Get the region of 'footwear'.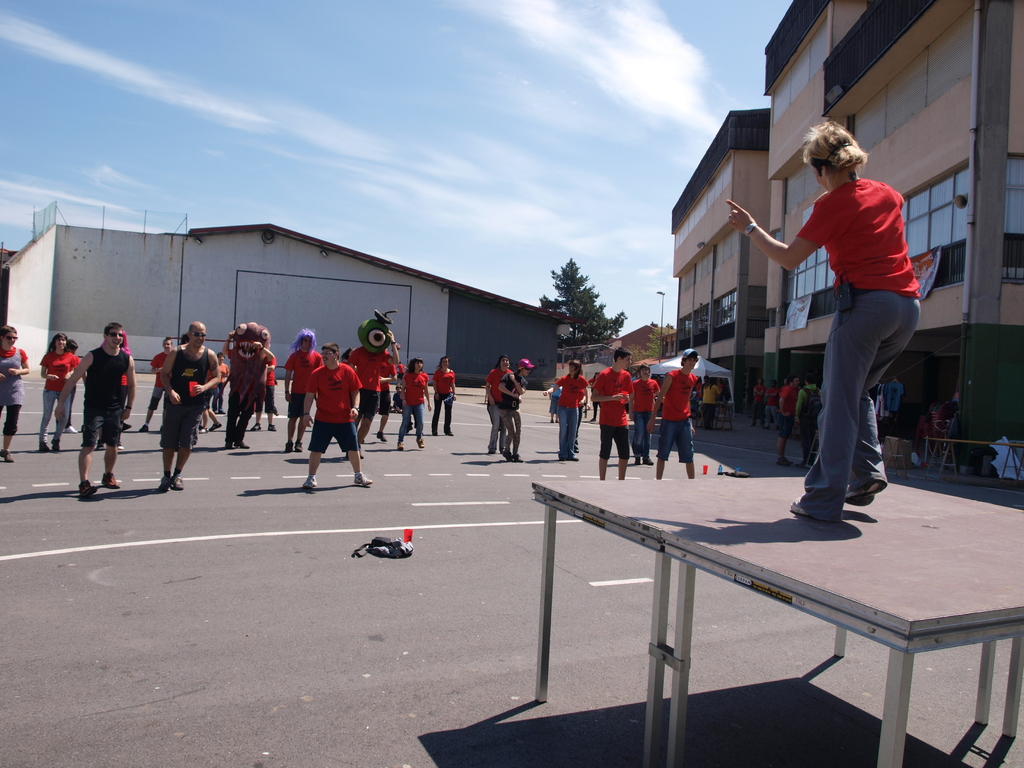
[199, 431, 205, 435].
